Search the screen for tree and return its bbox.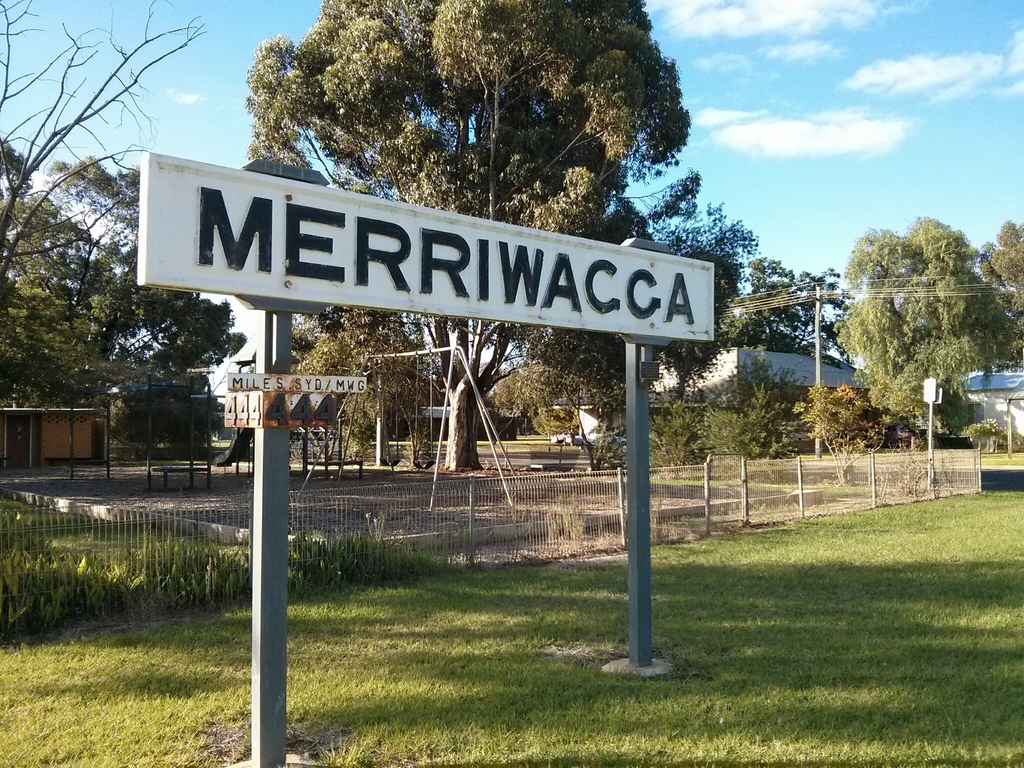
Found: 0, 0, 210, 291.
